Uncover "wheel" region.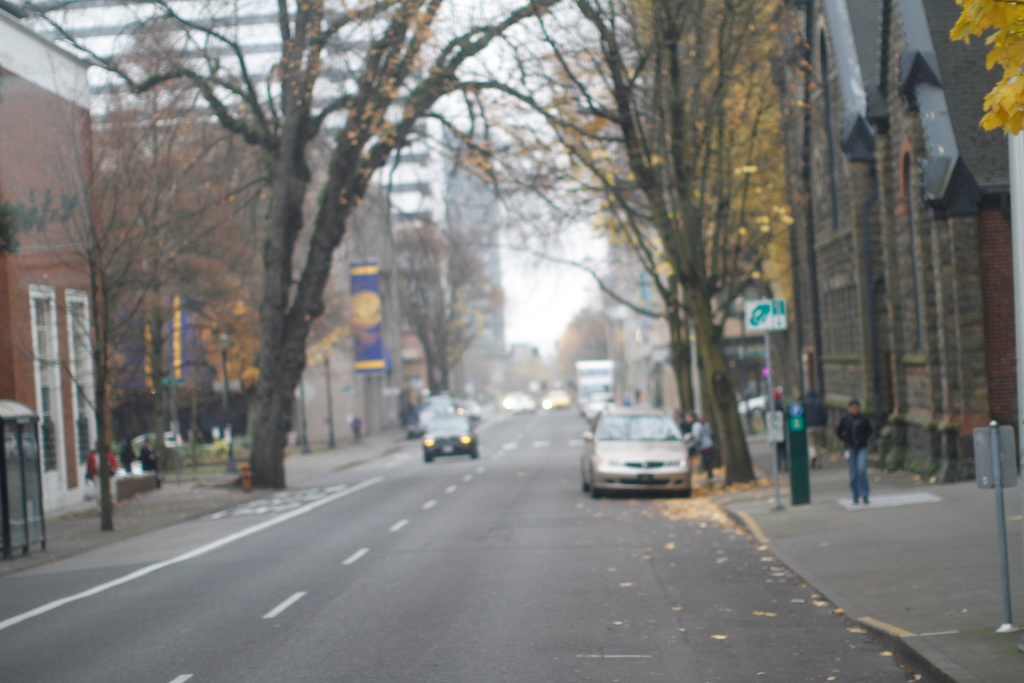
Uncovered: [424, 446, 434, 462].
